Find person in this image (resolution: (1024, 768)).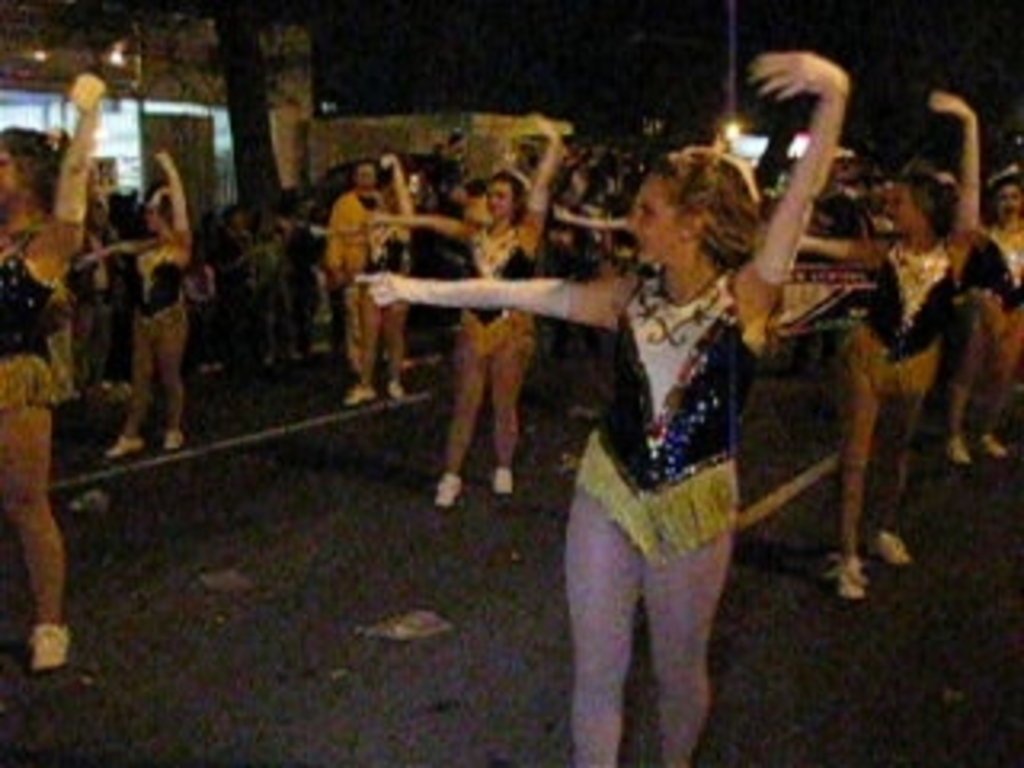
[left=355, top=51, right=842, bottom=765].
